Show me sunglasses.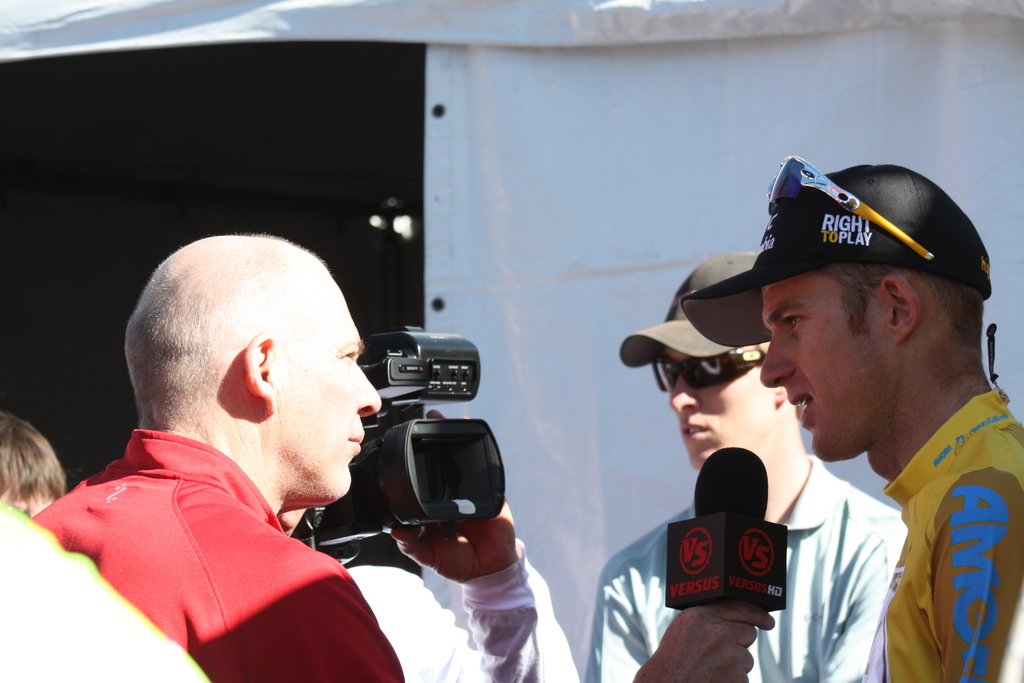
sunglasses is here: bbox=[766, 158, 934, 262].
